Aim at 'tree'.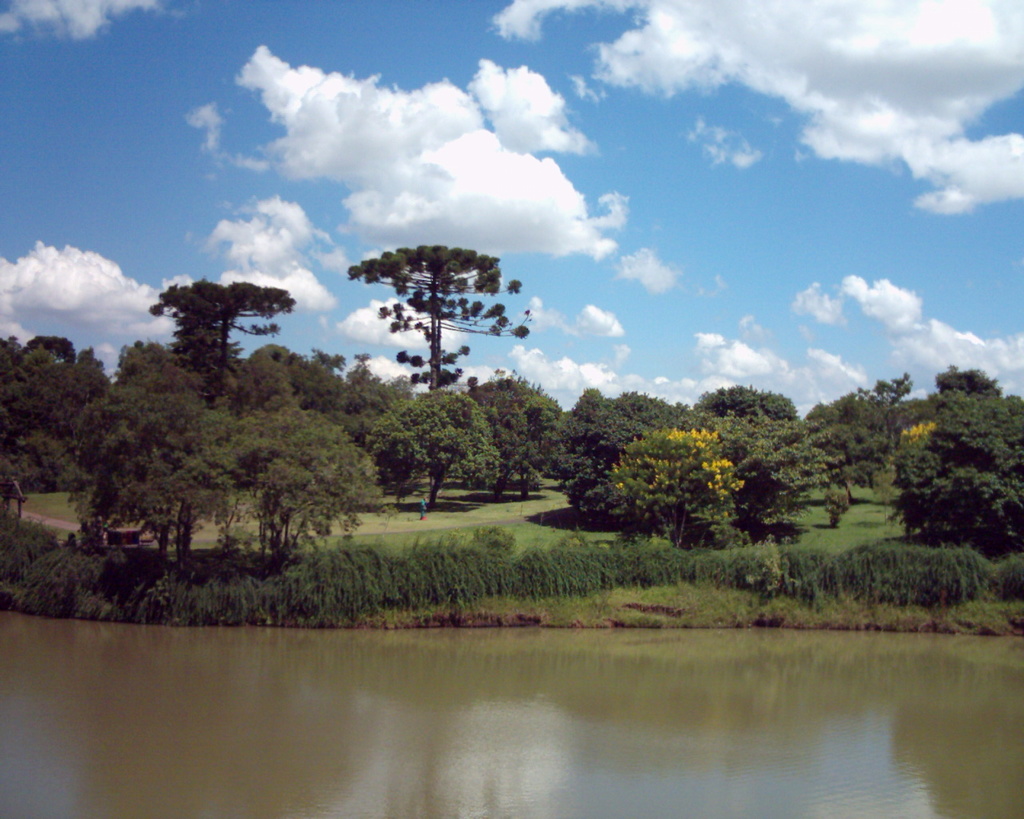
Aimed at 547 381 702 529.
